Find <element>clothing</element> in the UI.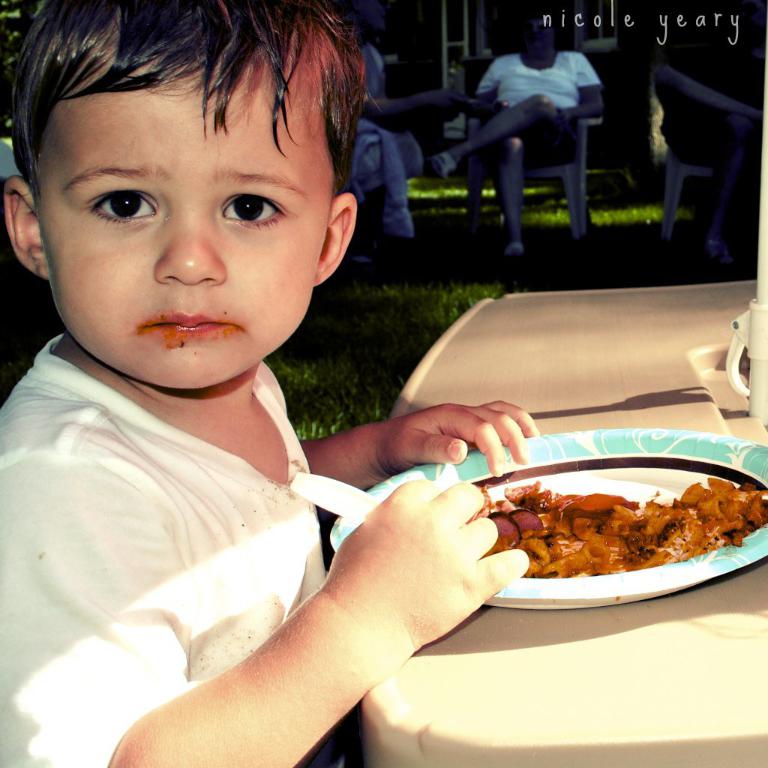
UI element at {"left": 469, "top": 49, "right": 606, "bottom": 157}.
